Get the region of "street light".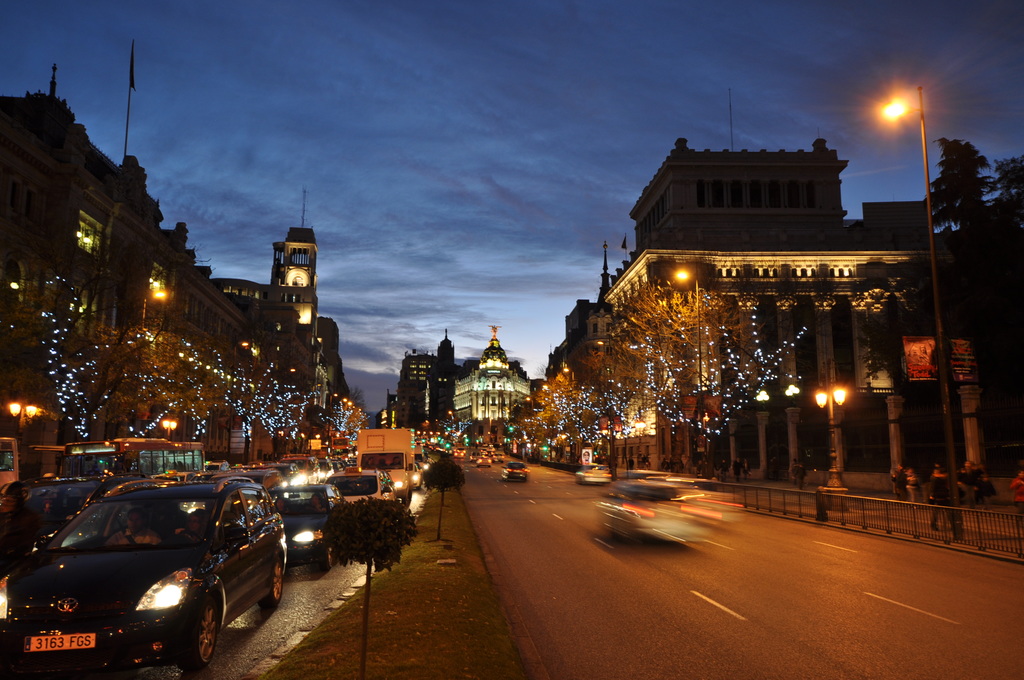
{"left": 1, "top": 391, "right": 44, "bottom": 473}.
